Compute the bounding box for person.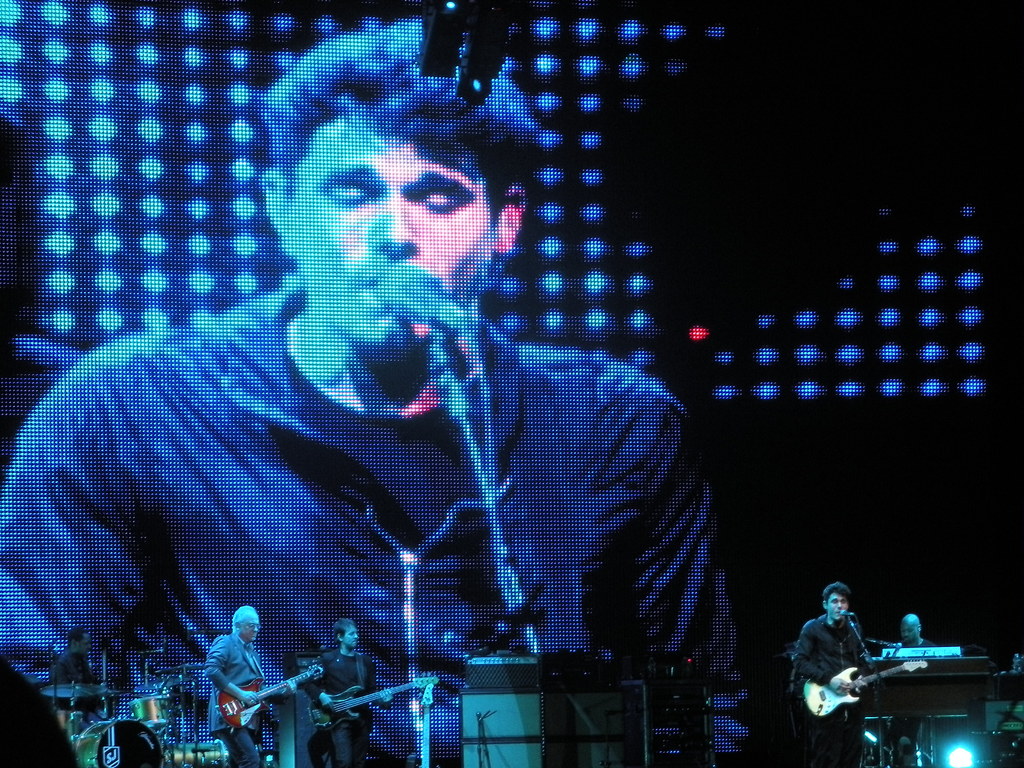
left=198, top=603, right=297, bottom=764.
